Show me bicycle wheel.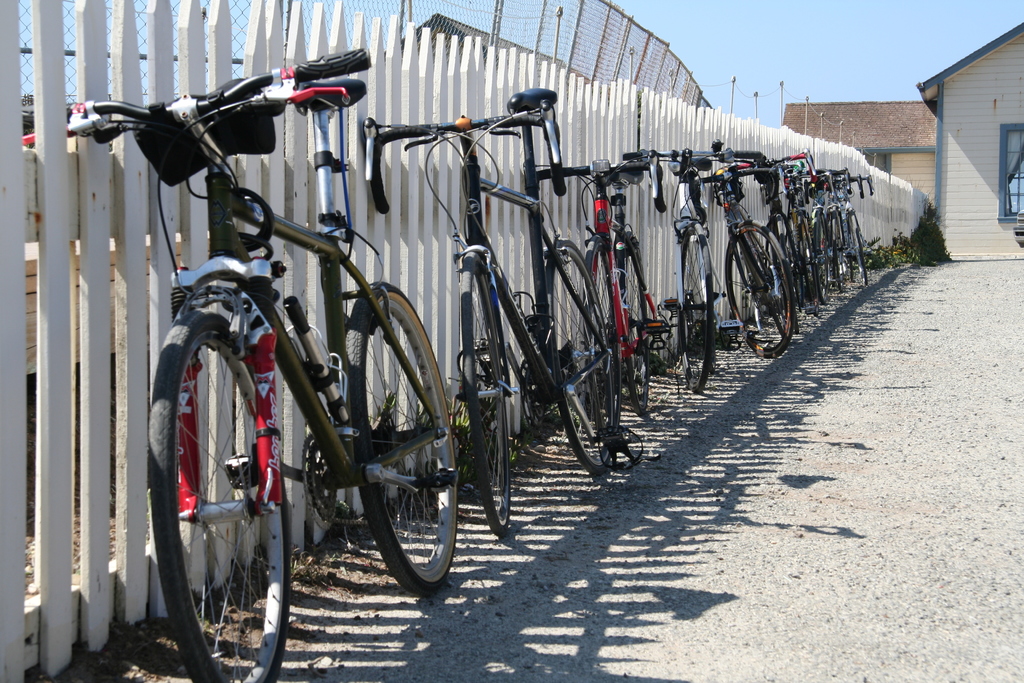
bicycle wheel is here: (724,223,792,357).
